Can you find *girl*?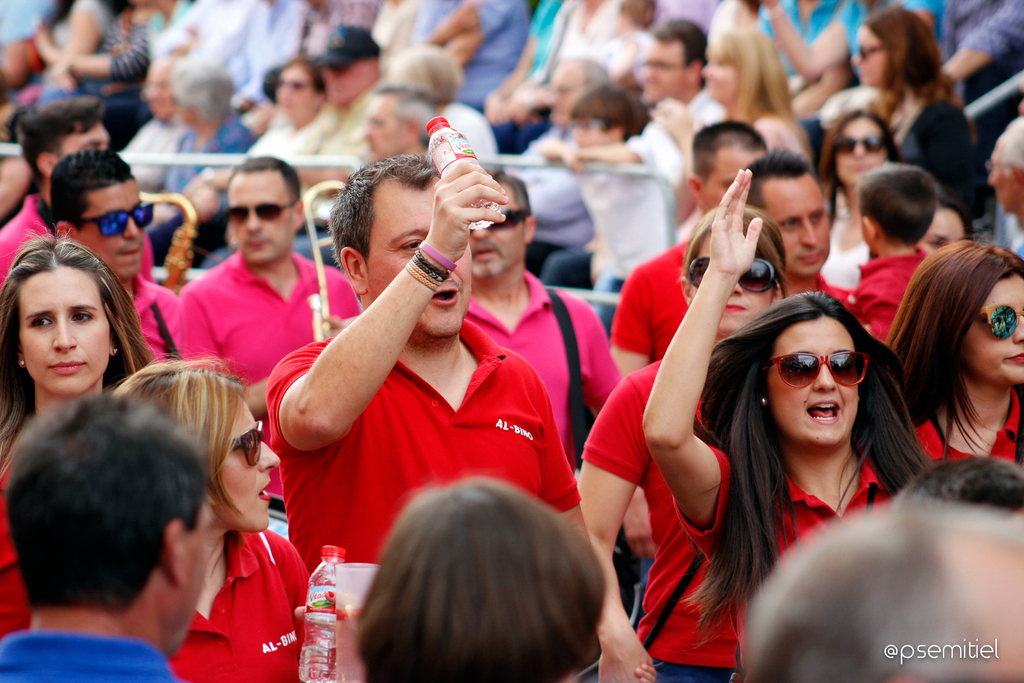
Yes, bounding box: Rect(0, 231, 152, 498).
